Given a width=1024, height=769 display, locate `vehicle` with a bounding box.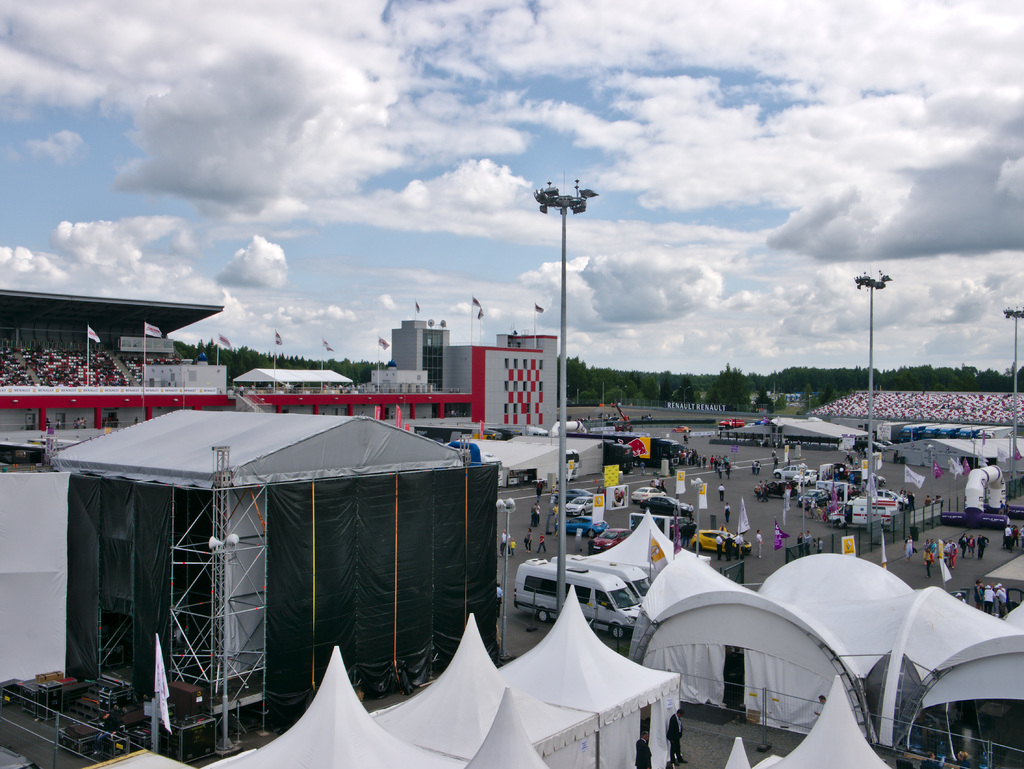
Located: 690,525,744,563.
